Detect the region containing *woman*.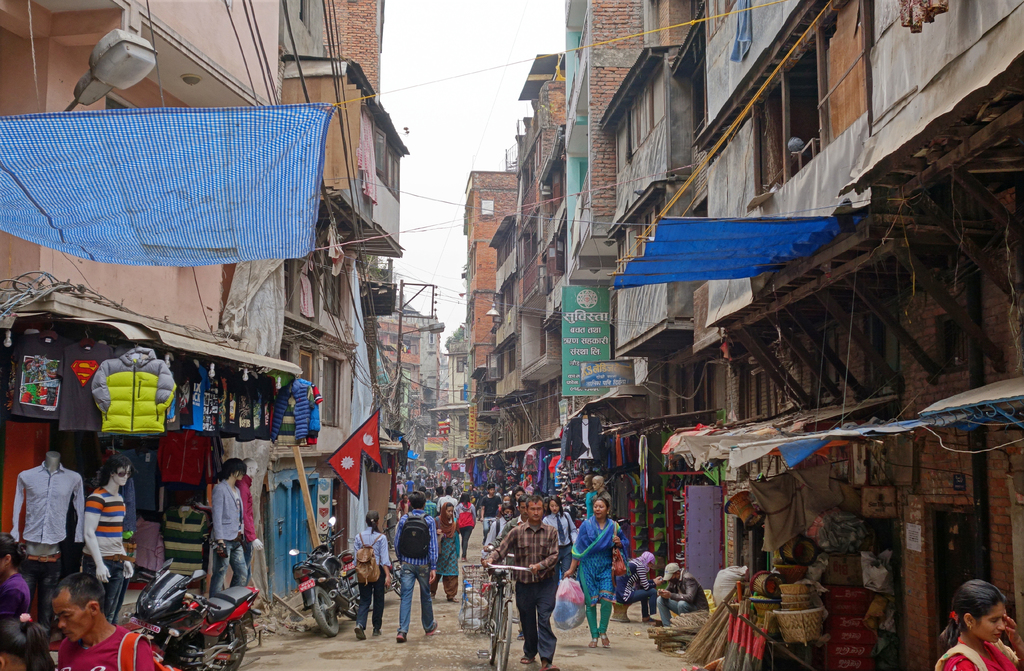
region(543, 497, 579, 580).
